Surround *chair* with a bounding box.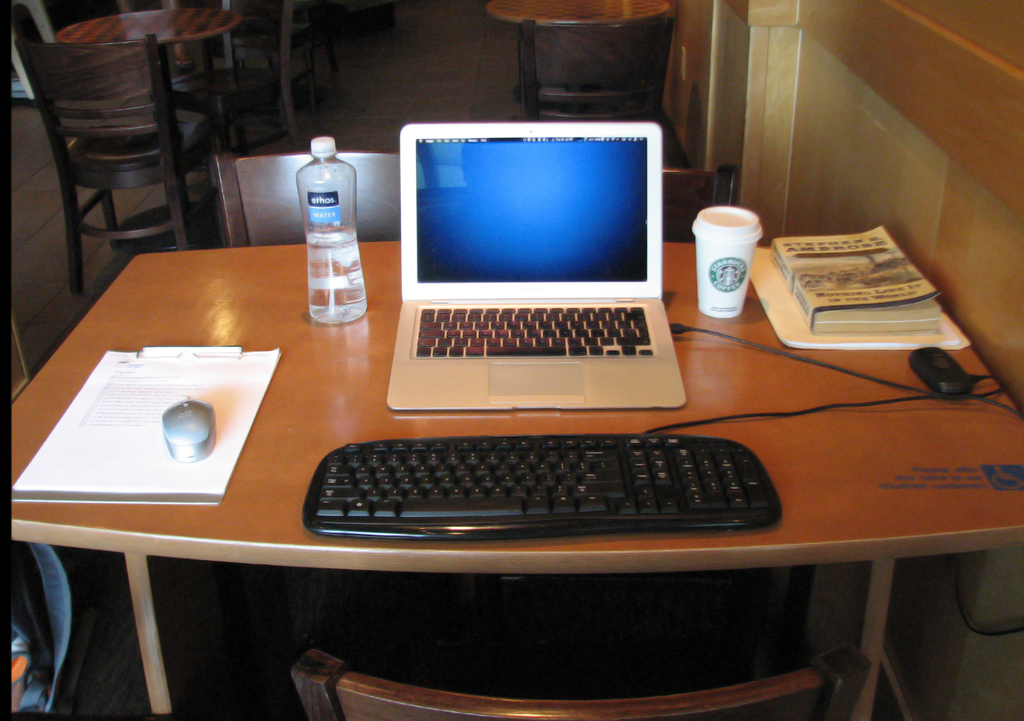
(23, 17, 195, 297).
